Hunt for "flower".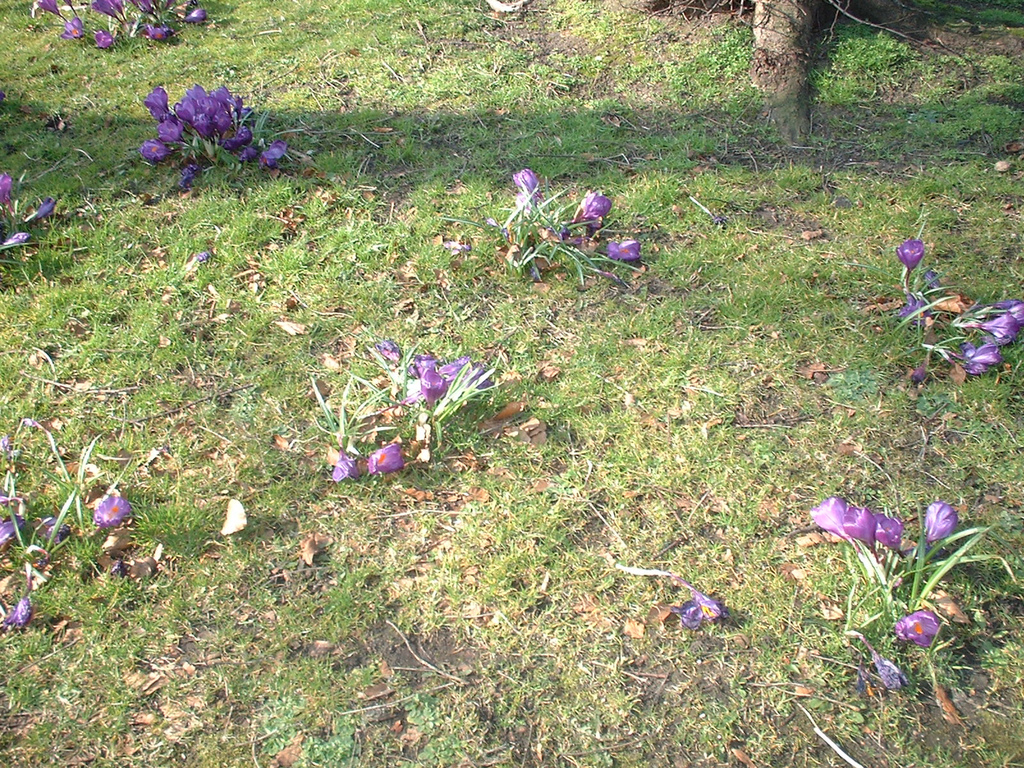
Hunted down at <region>578, 187, 618, 219</region>.
